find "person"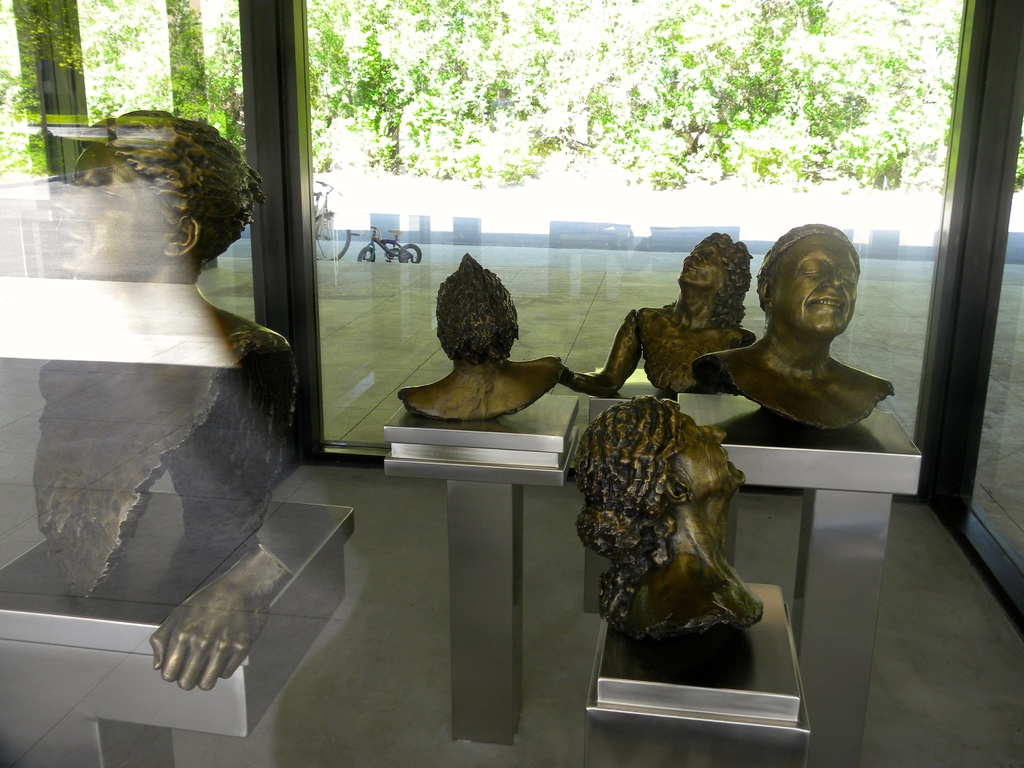
719,227,889,436
